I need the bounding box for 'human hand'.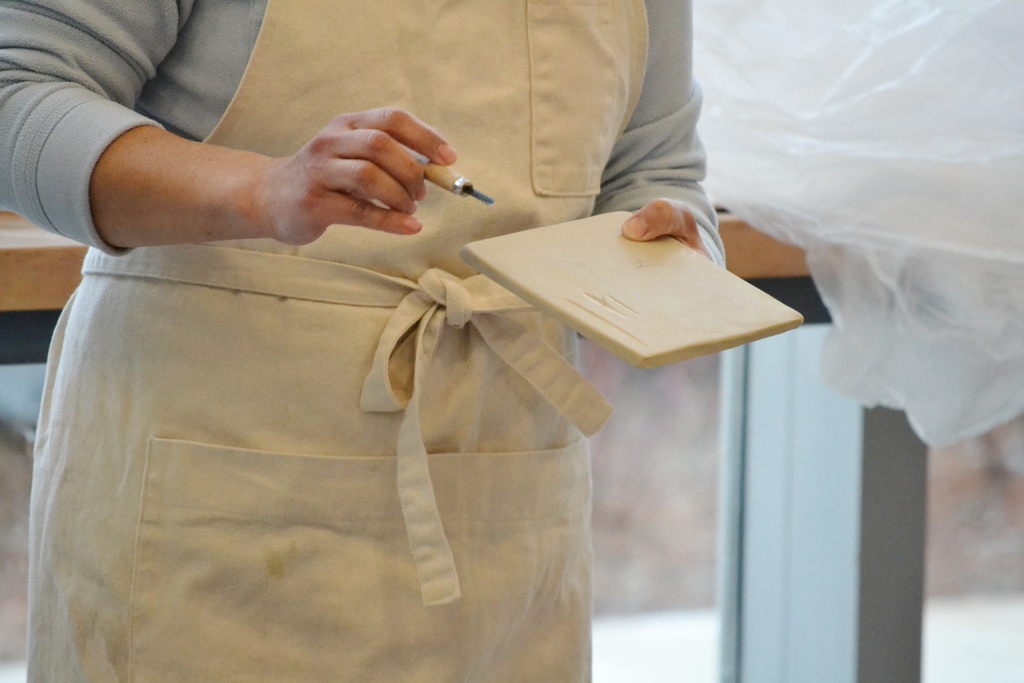
Here it is: Rect(621, 195, 714, 261).
